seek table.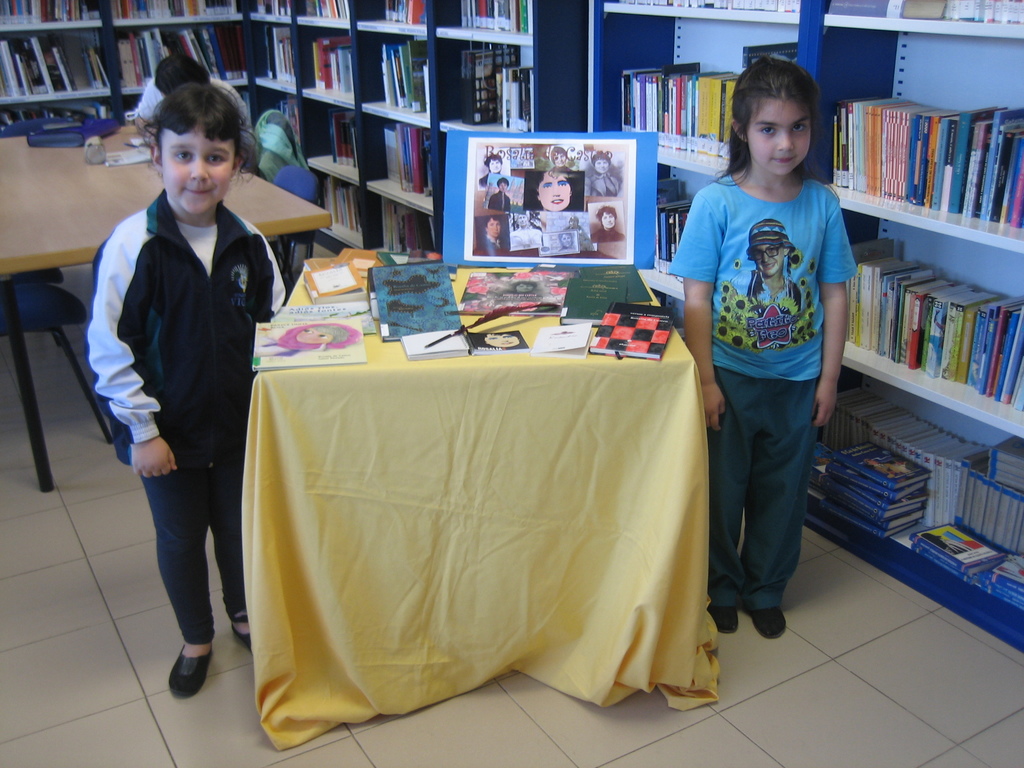
detection(228, 284, 727, 751).
